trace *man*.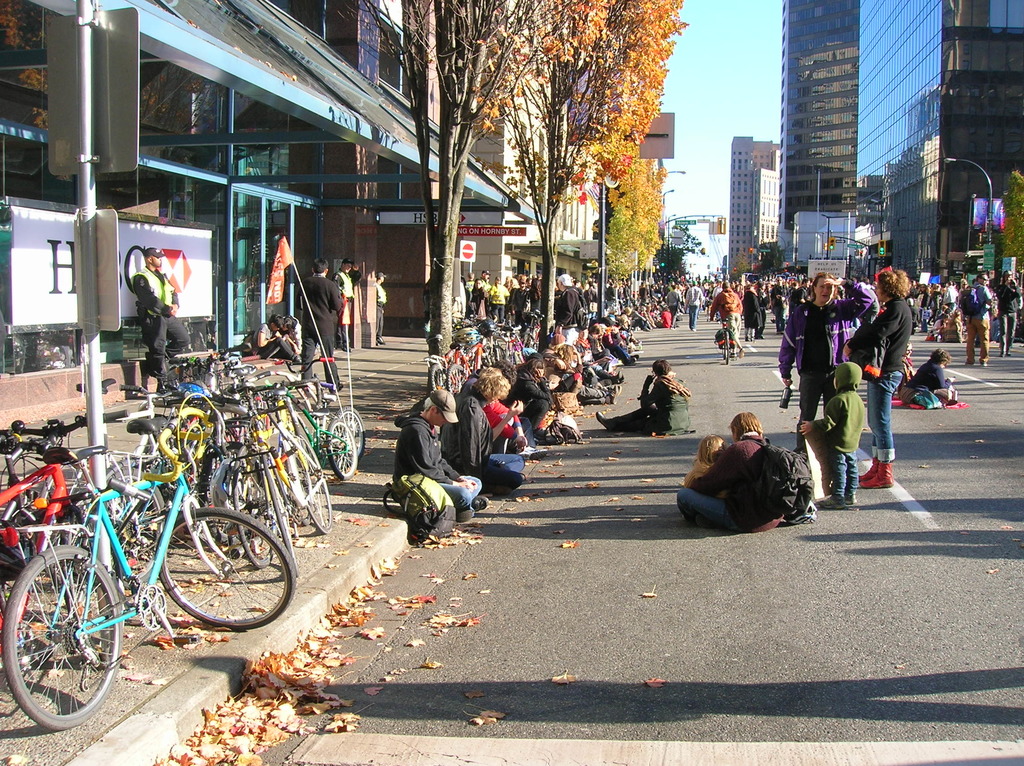
Traced to x1=477 y1=268 x2=491 y2=293.
